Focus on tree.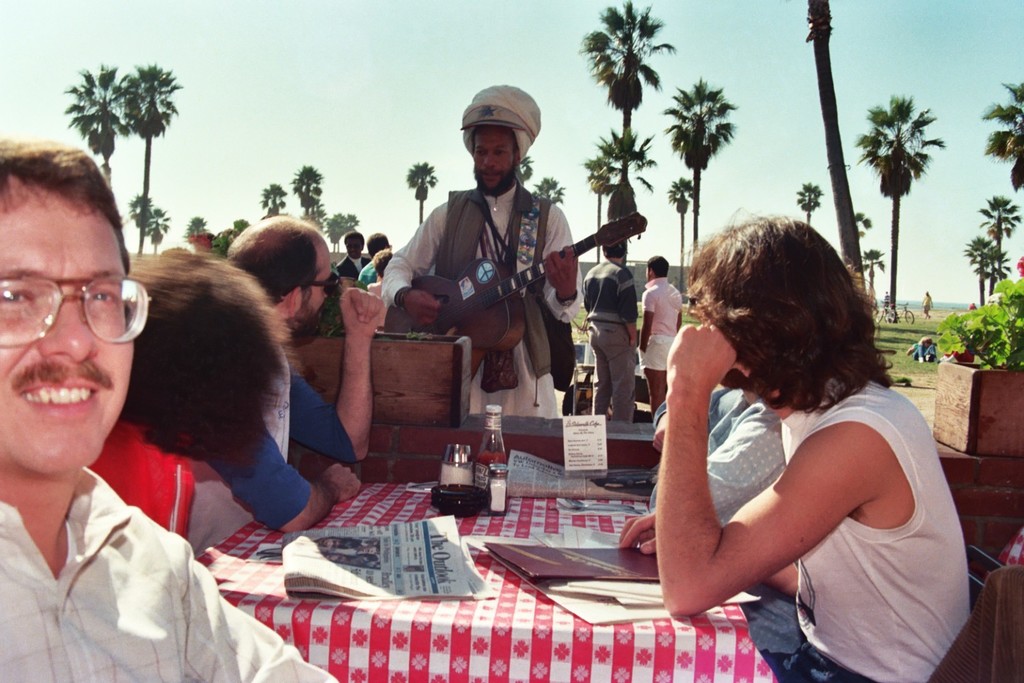
Focused at [left=520, top=153, right=532, bottom=184].
